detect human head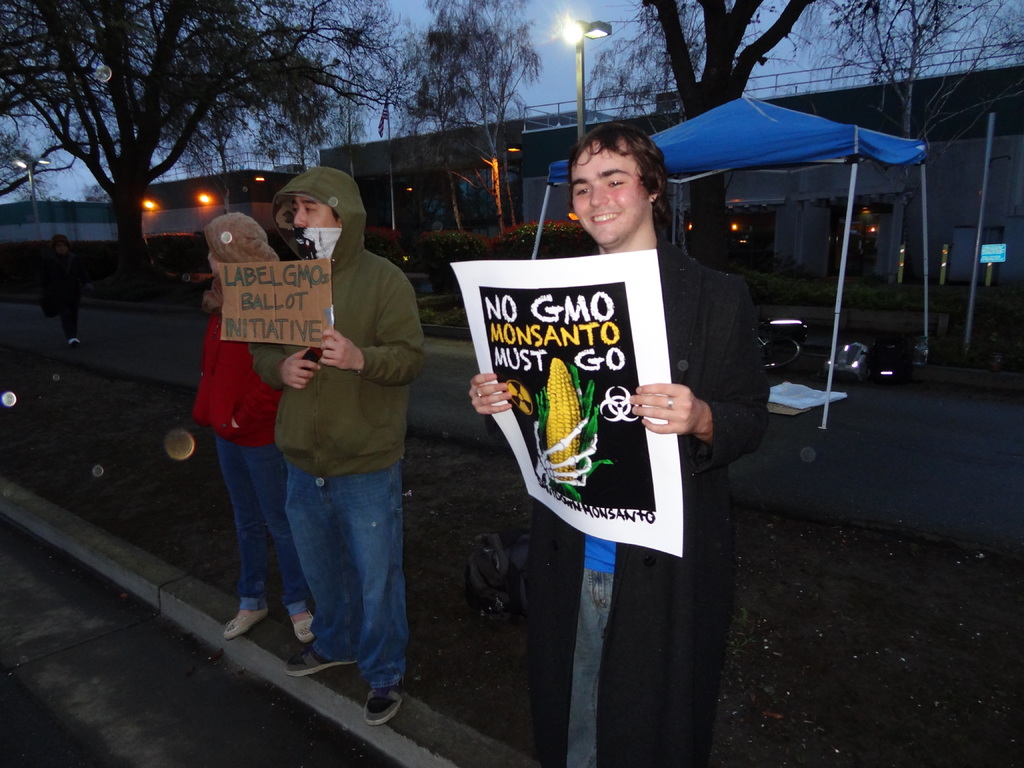
box=[205, 214, 266, 278]
